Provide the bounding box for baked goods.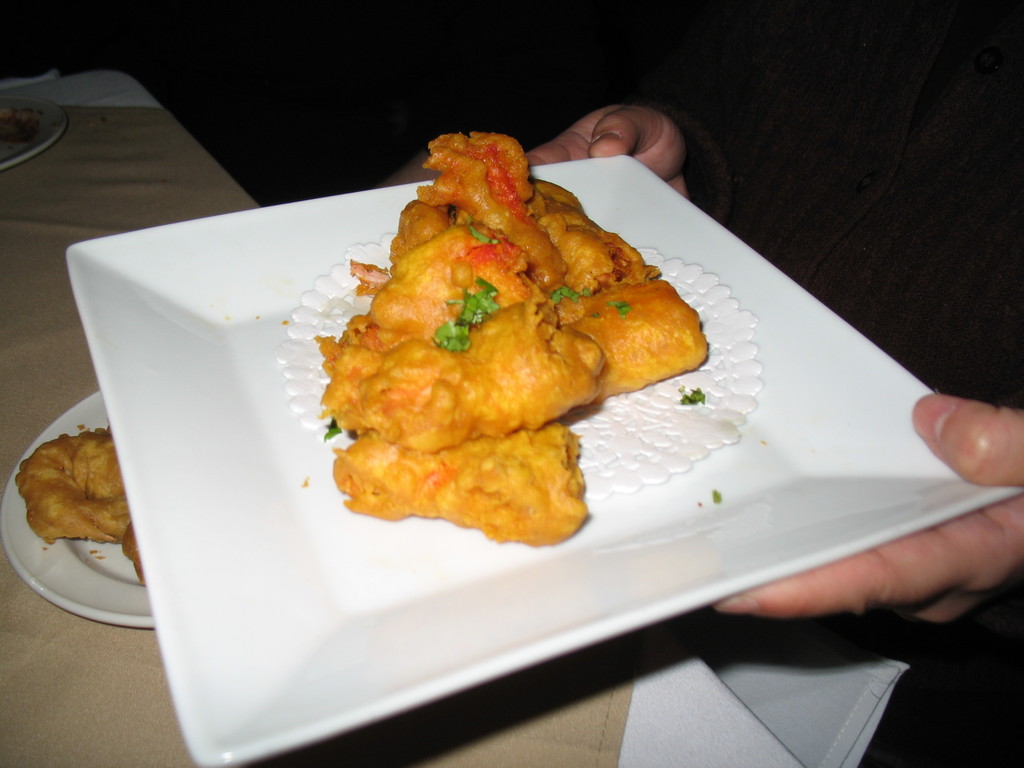
locate(313, 129, 706, 553).
